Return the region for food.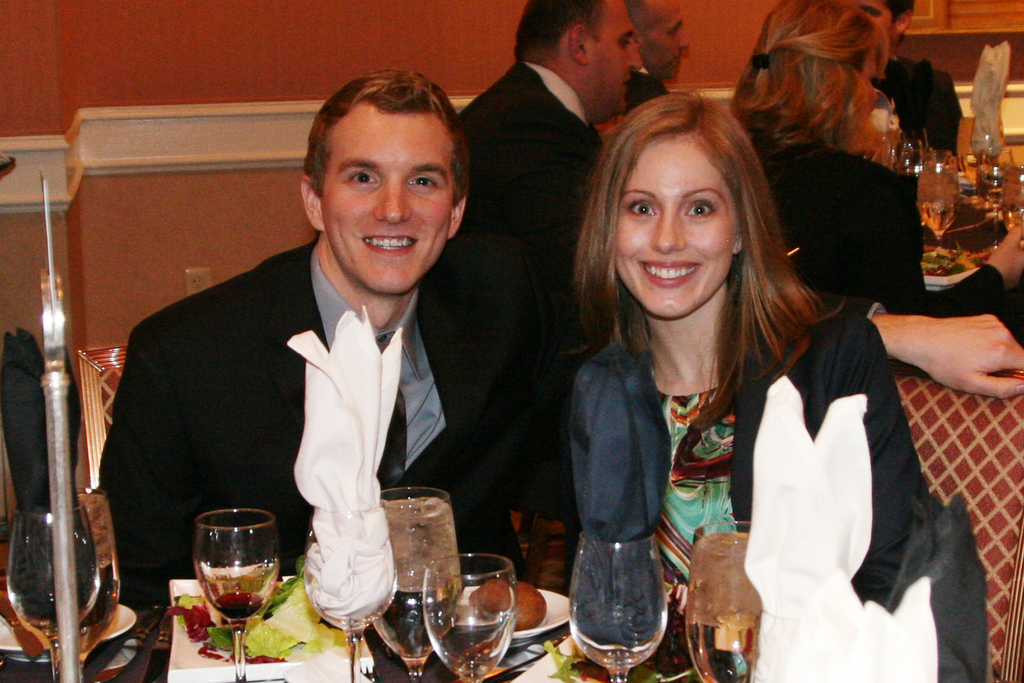
<box>514,574,546,633</box>.
